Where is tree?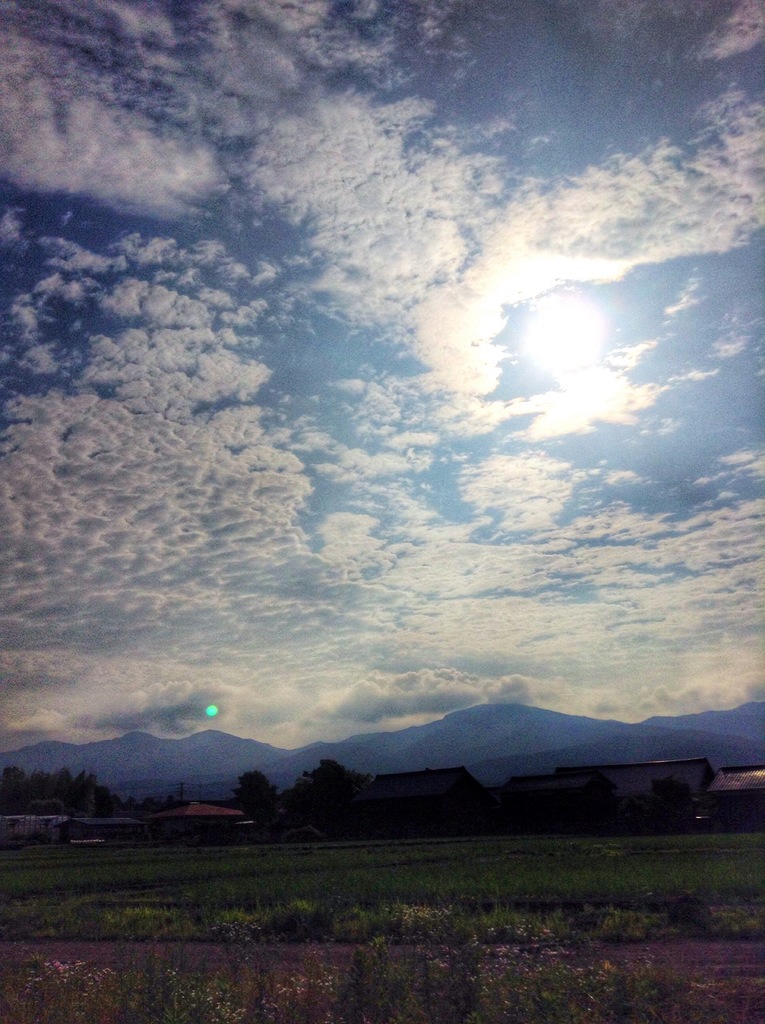
left=298, top=751, right=362, bottom=787.
